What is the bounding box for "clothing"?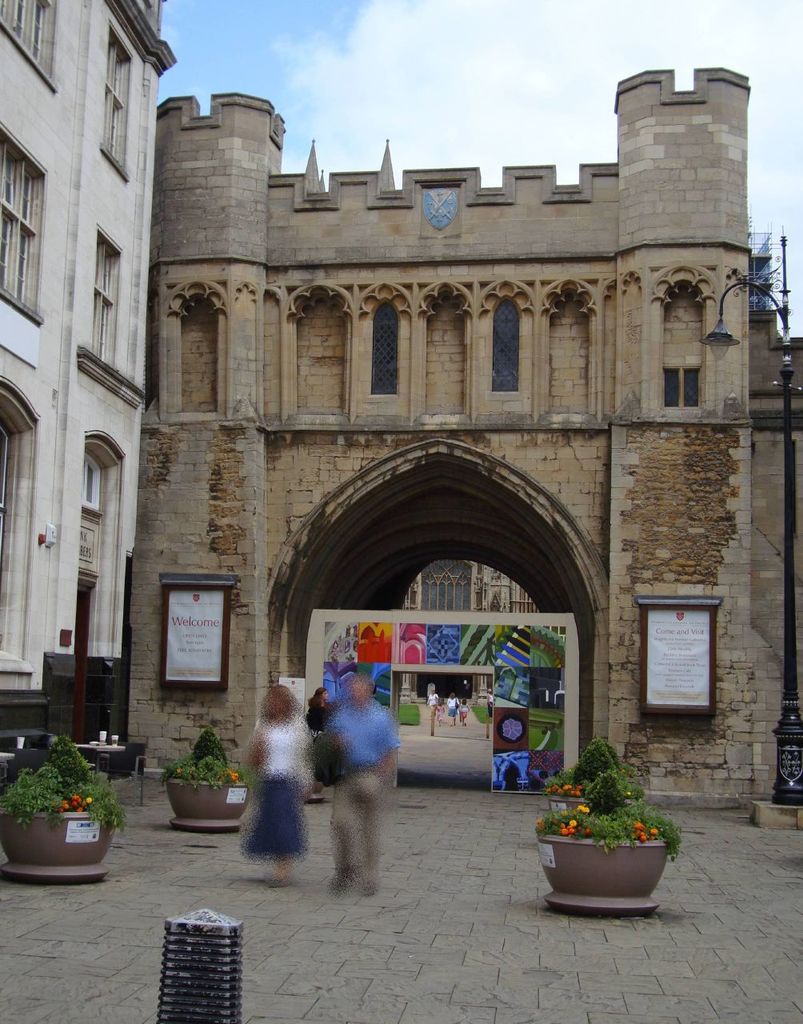
<region>239, 710, 315, 864</region>.
